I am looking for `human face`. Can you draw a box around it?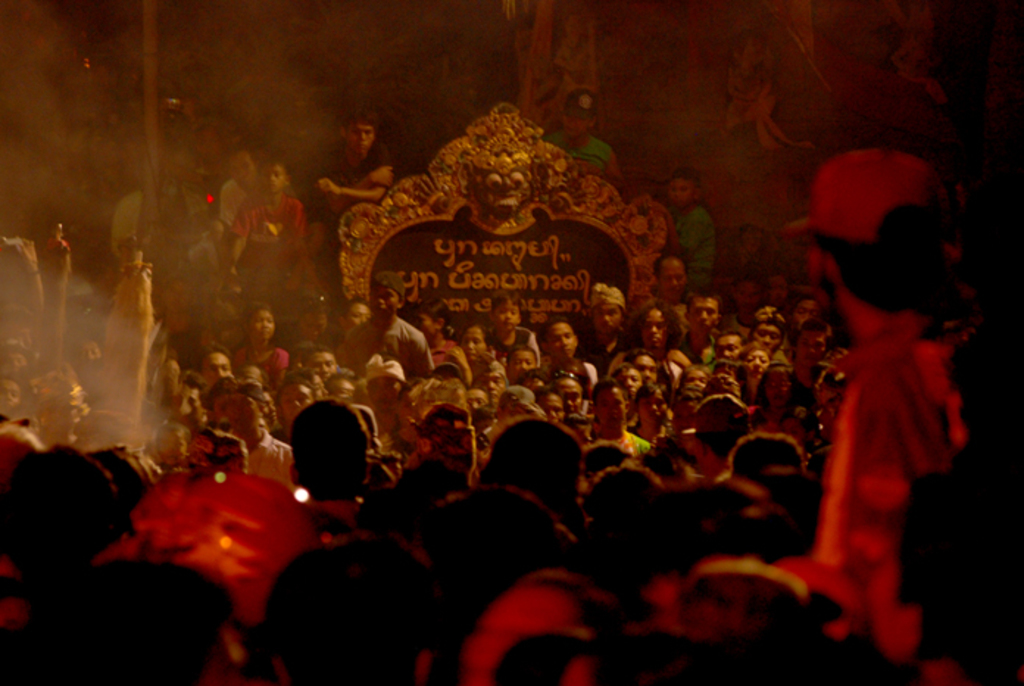
Sure, the bounding box is {"left": 346, "top": 119, "right": 375, "bottom": 156}.
